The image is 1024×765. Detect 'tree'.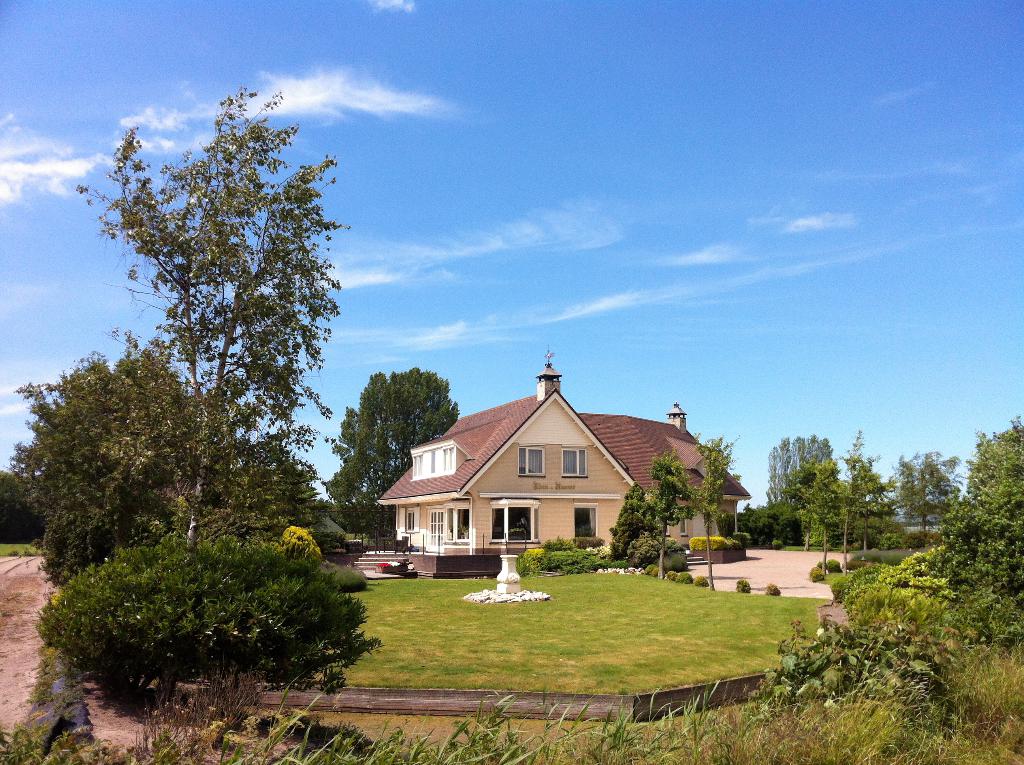
Detection: {"left": 820, "top": 423, "right": 895, "bottom": 568}.
